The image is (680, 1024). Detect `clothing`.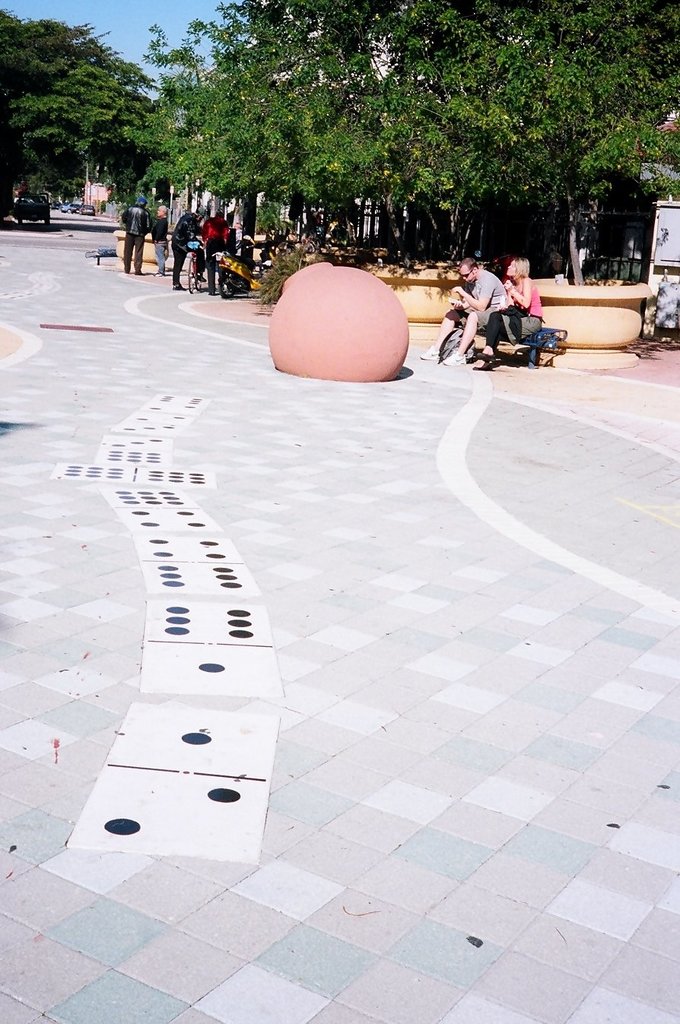
Detection: bbox=[168, 208, 196, 302].
